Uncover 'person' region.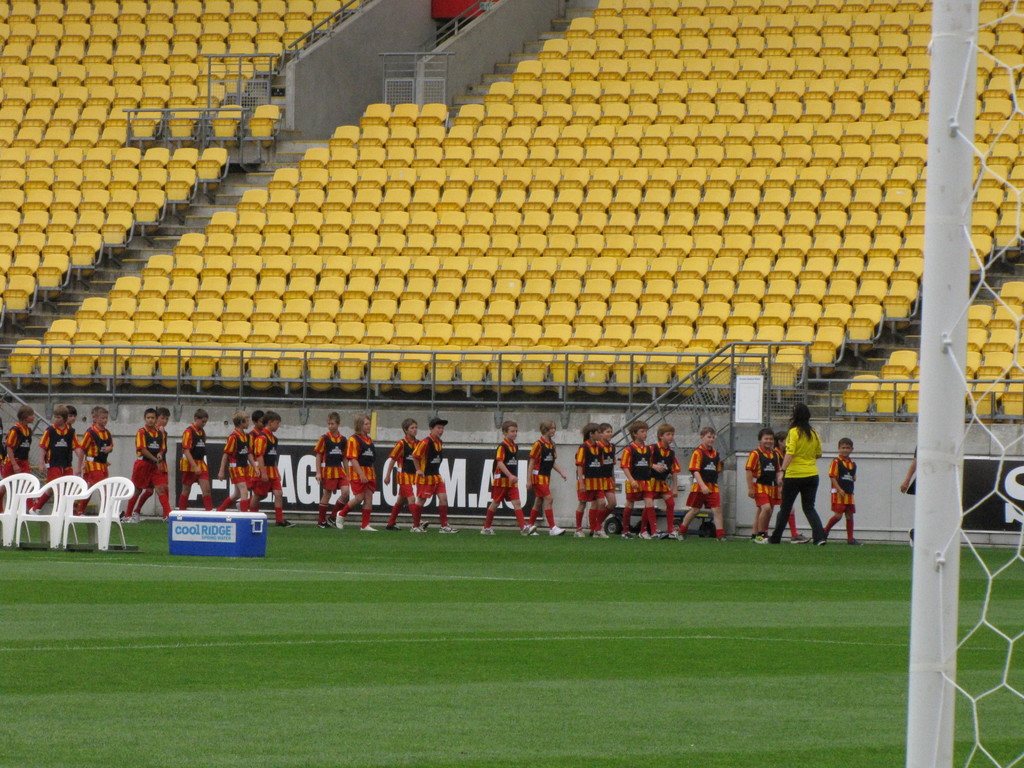
Uncovered: [586,420,618,540].
